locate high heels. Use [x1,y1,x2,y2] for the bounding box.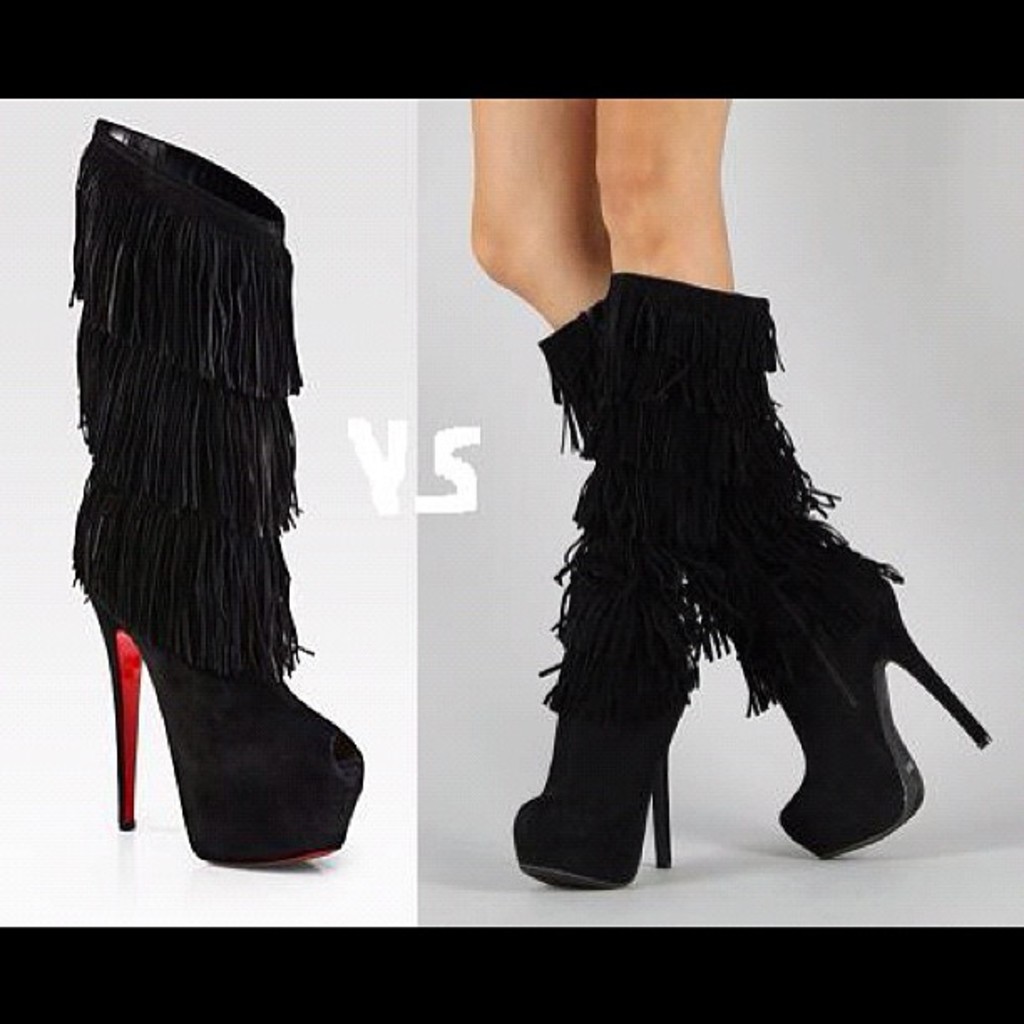
[67,122,370,875].
